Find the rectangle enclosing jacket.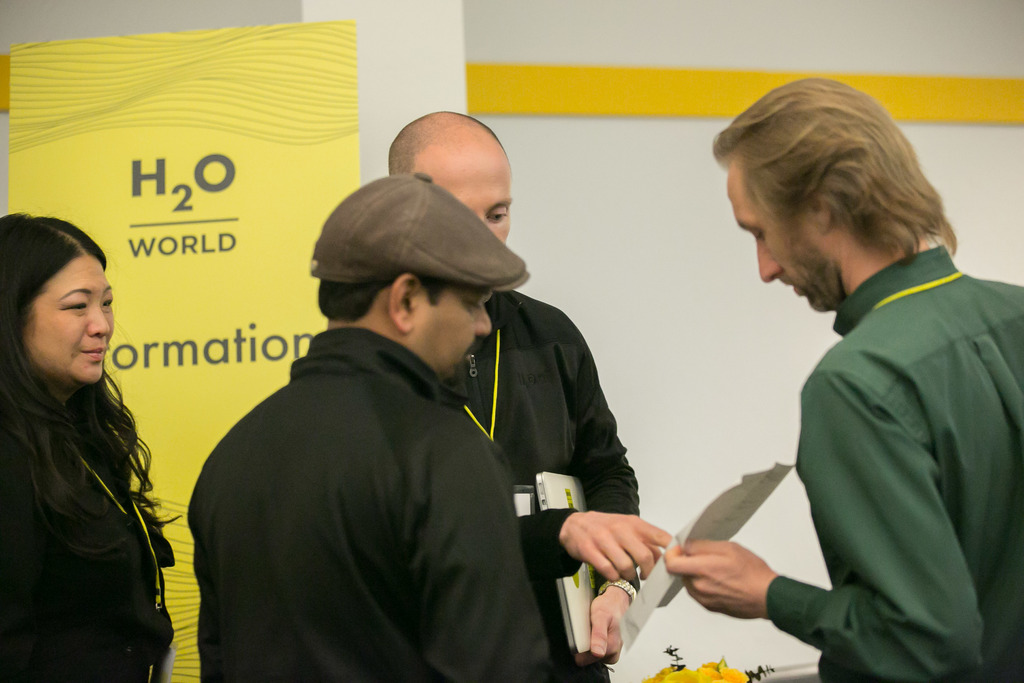
442,292,640,682.
